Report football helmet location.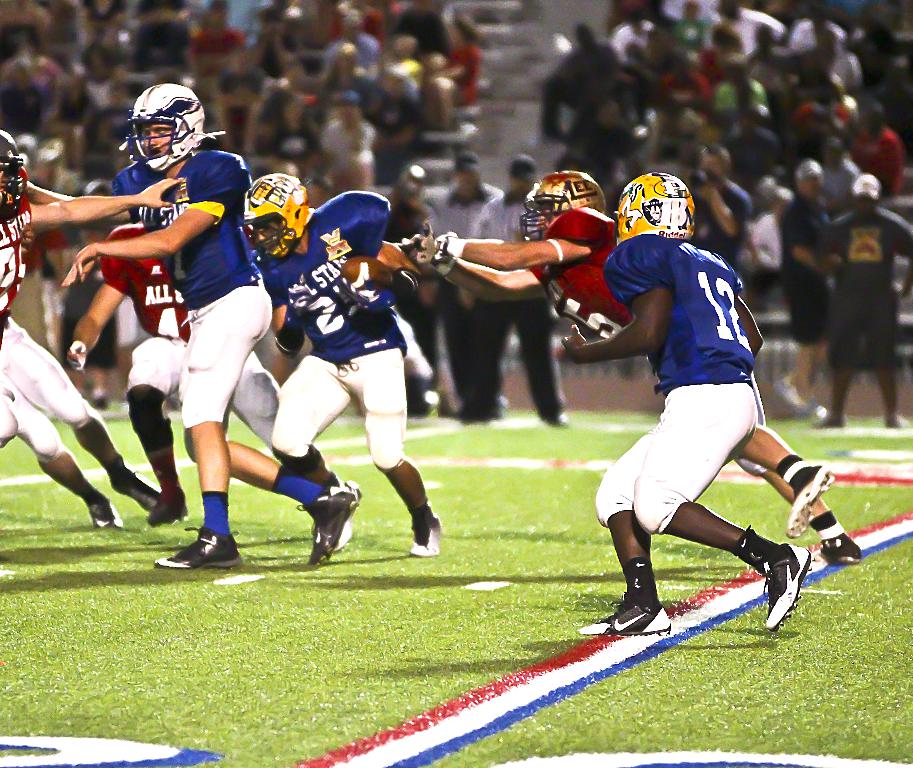
Report: 522/171/605/244.
